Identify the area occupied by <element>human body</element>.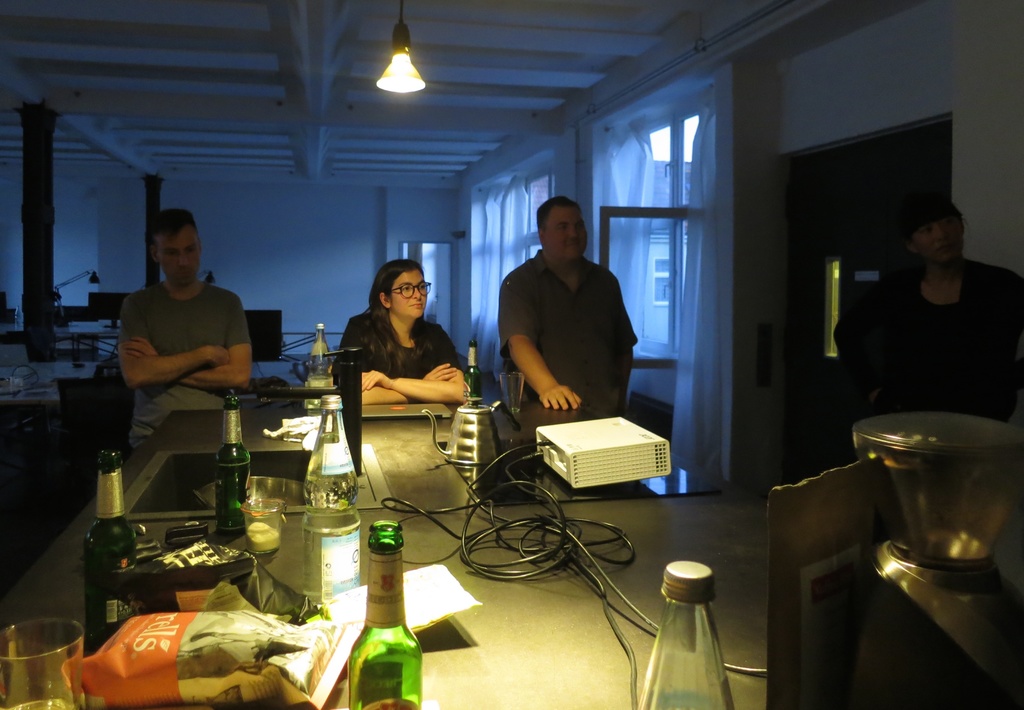
Area: x1=831, y1=194, x2=1023, y2=423.
